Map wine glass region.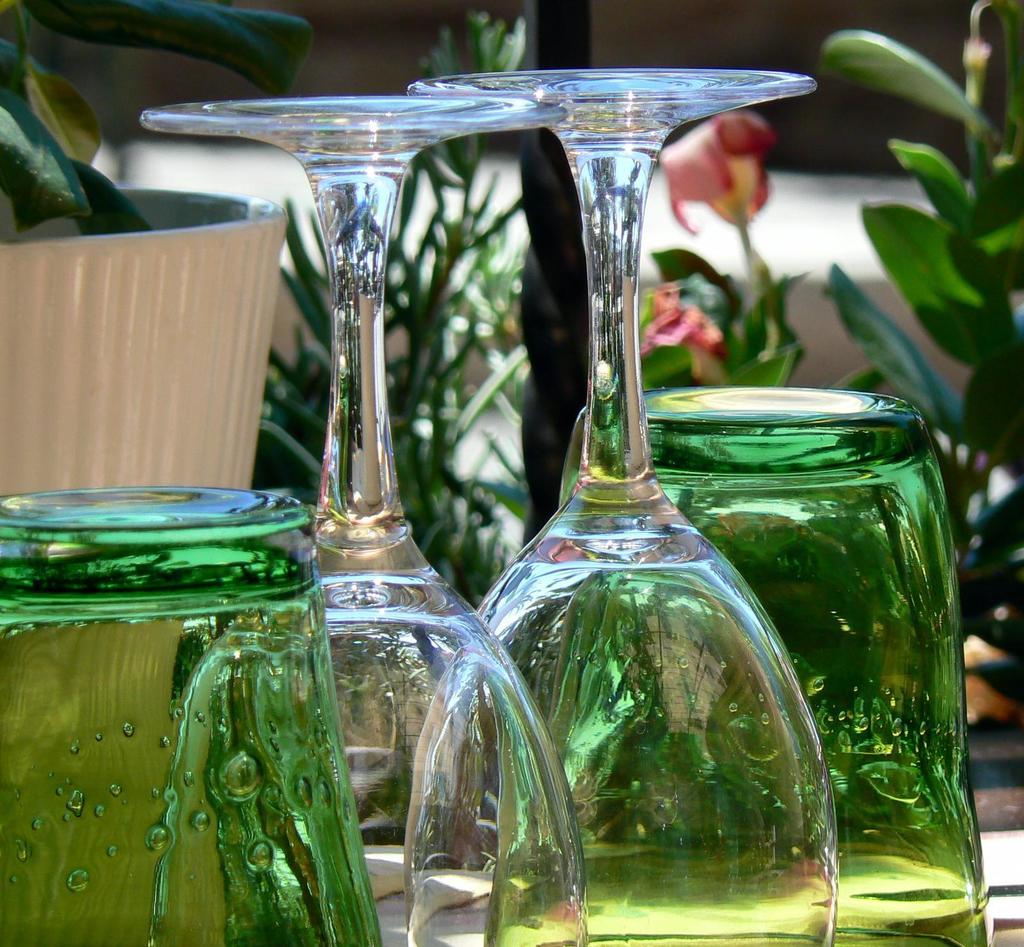
Mapped to x1=140 y1=93 x2=573 y2=946.
